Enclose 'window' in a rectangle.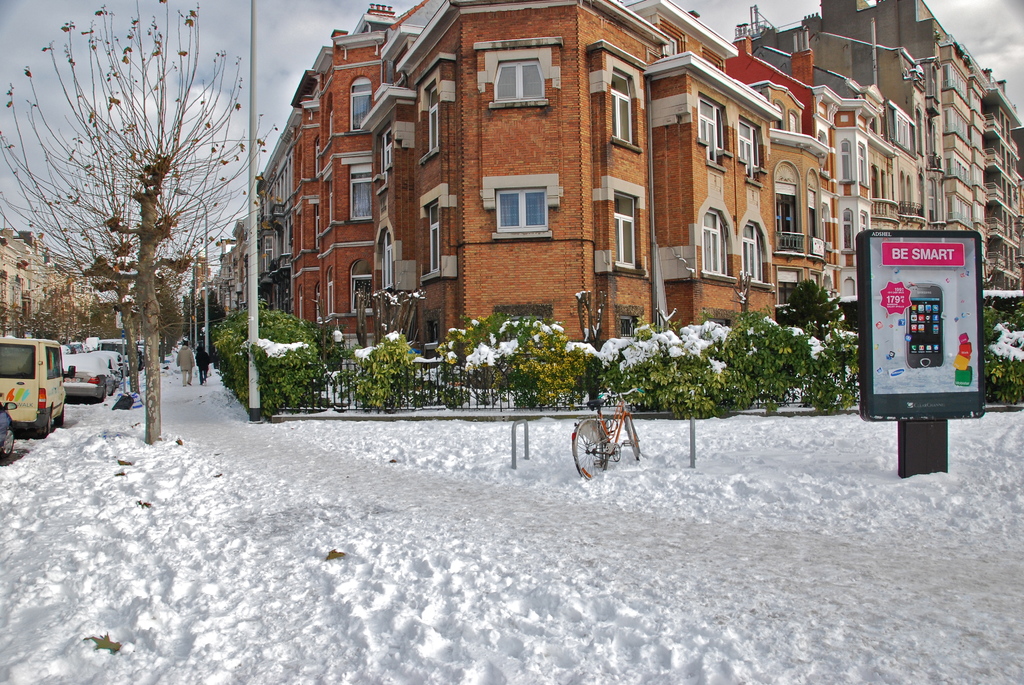
BBox(942, 190, 975, 232).
